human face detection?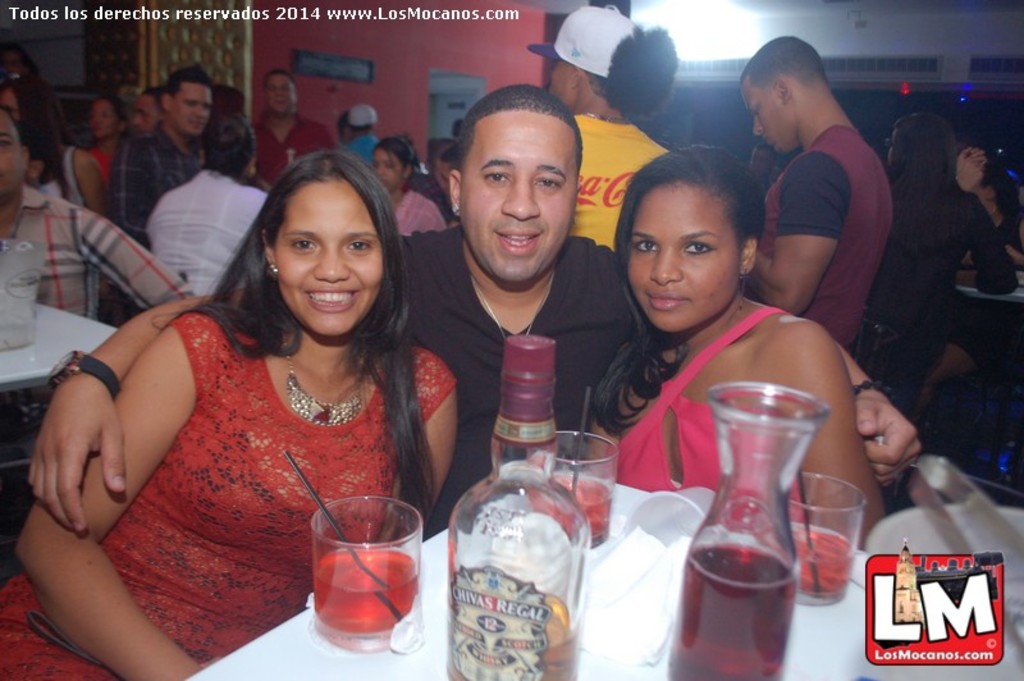
<bbox>265, 73, 297, 115</bbox>
